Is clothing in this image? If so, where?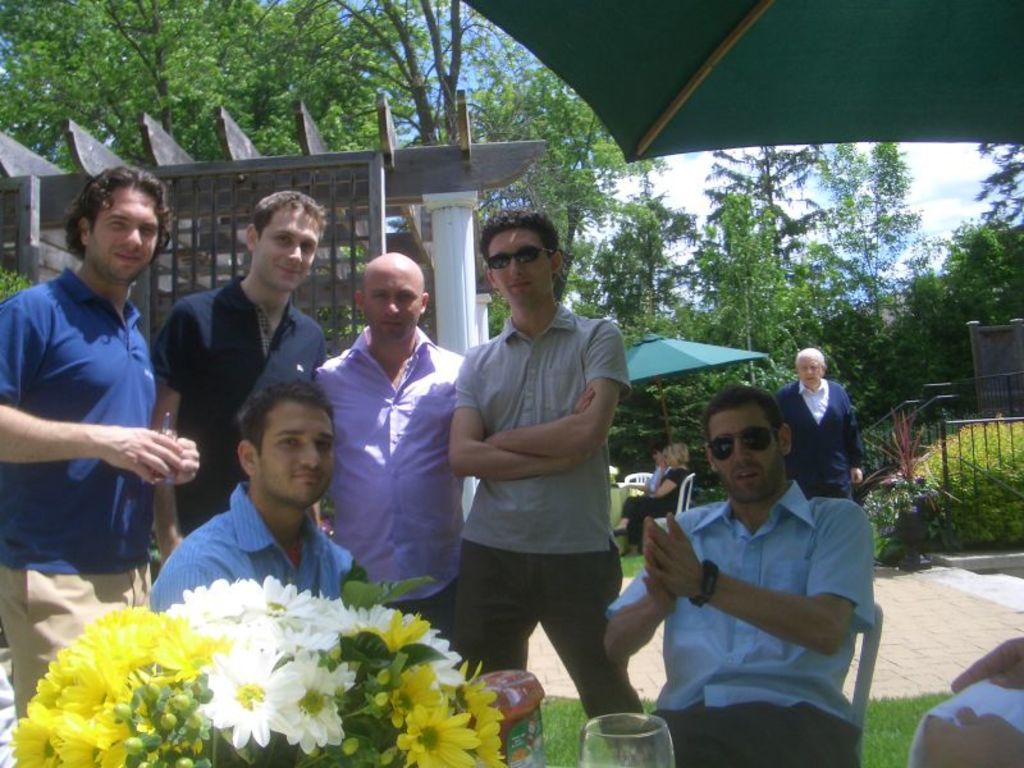
Yes, at bbox=[764, 372, 864, 508].
